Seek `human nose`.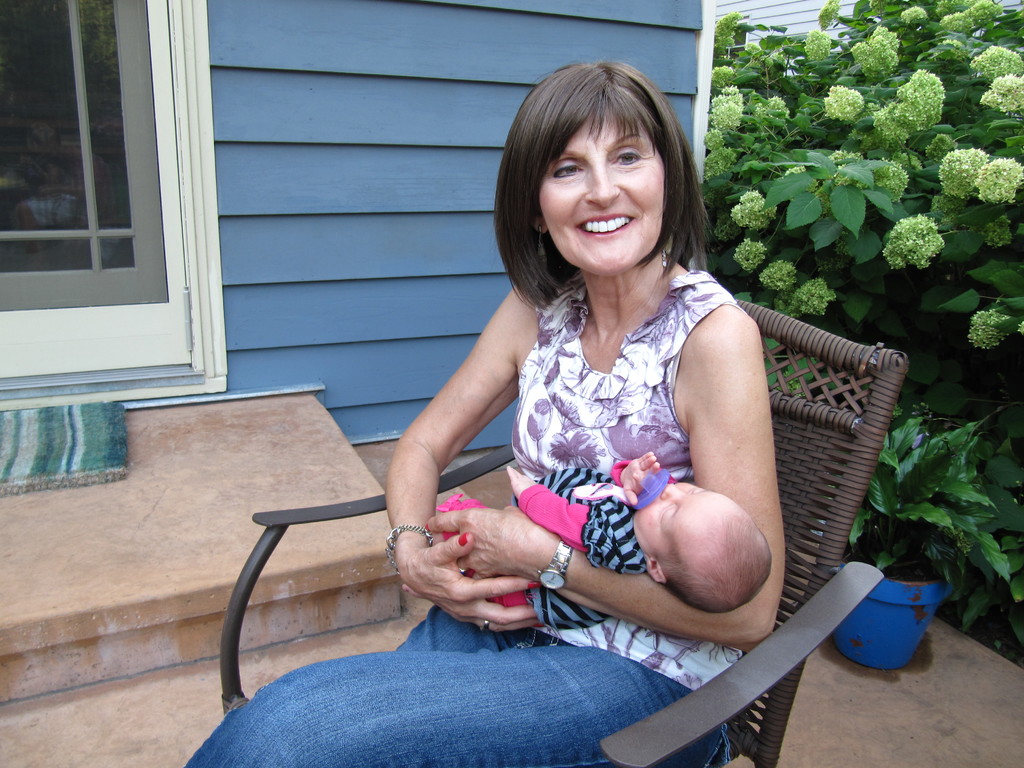
crop(662, 481, 680, 497).
